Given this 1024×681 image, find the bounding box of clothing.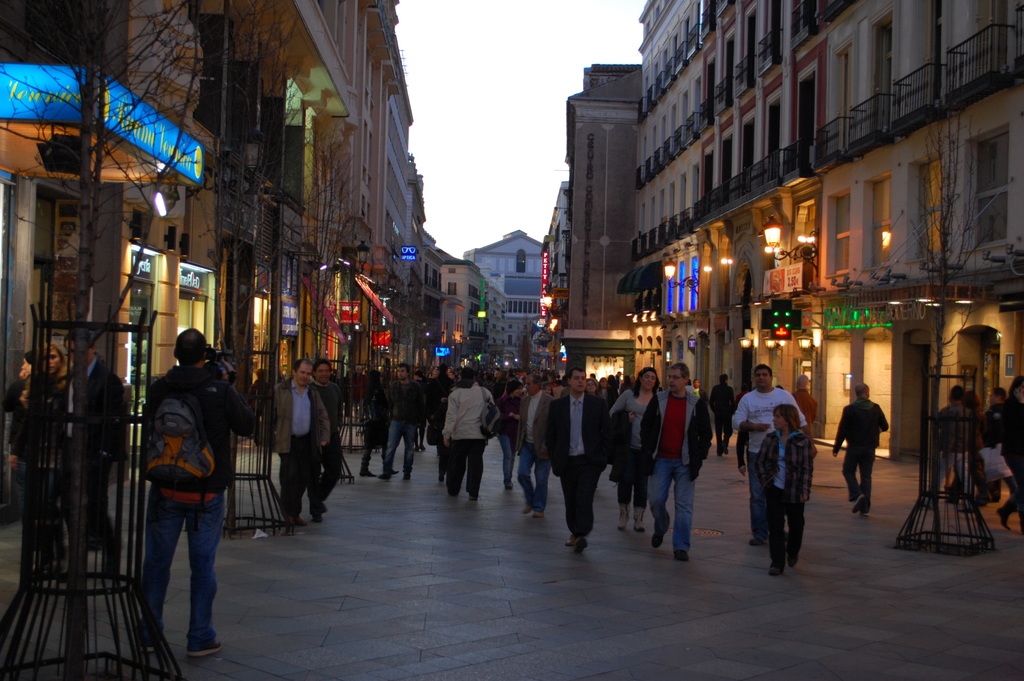
(709,379,737,450).
